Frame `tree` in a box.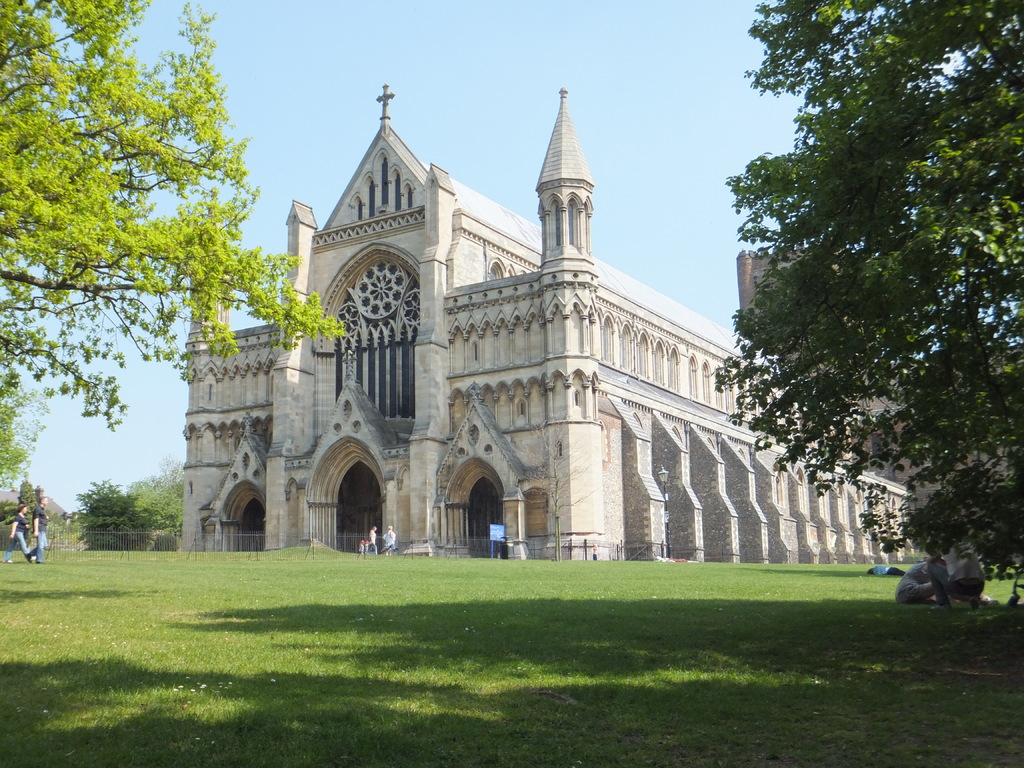
bbox=(58, 474, 154, 556).
